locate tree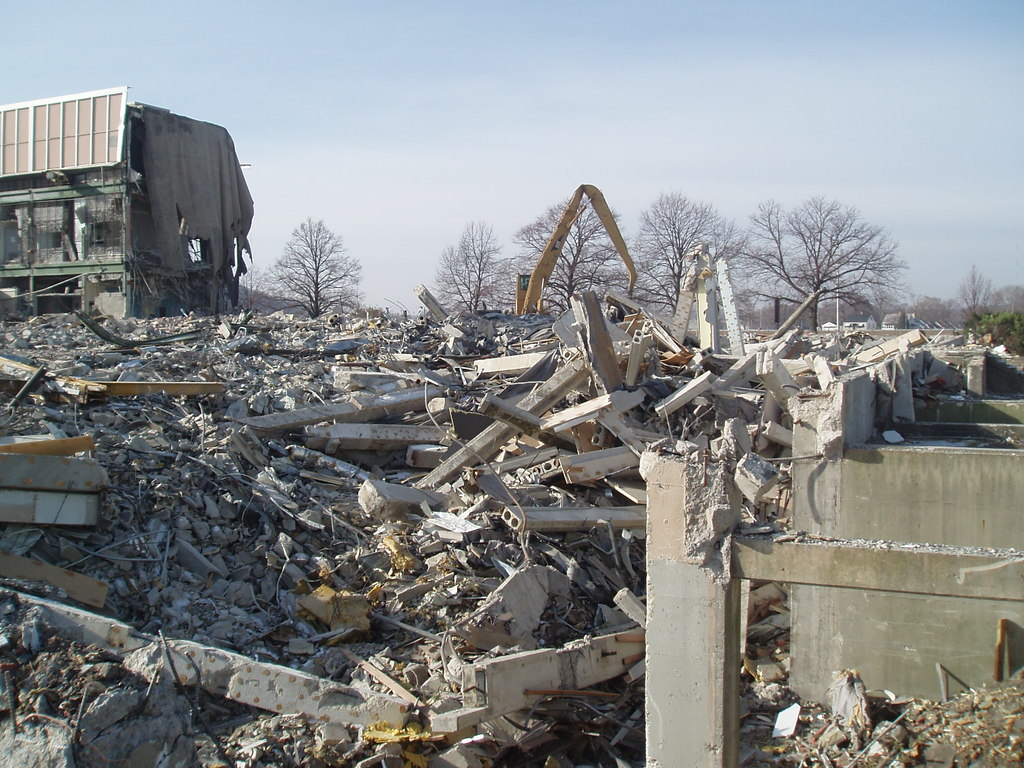
bbox=[507, 212, 620, 329]
